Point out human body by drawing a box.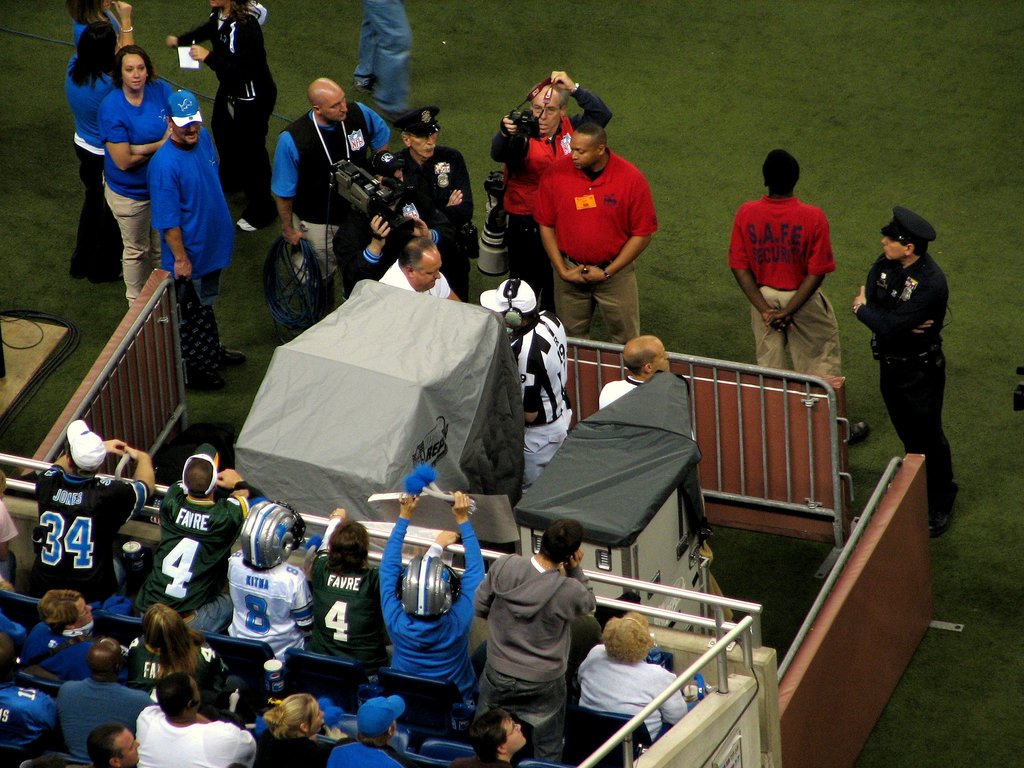
[24,459,163,621].
